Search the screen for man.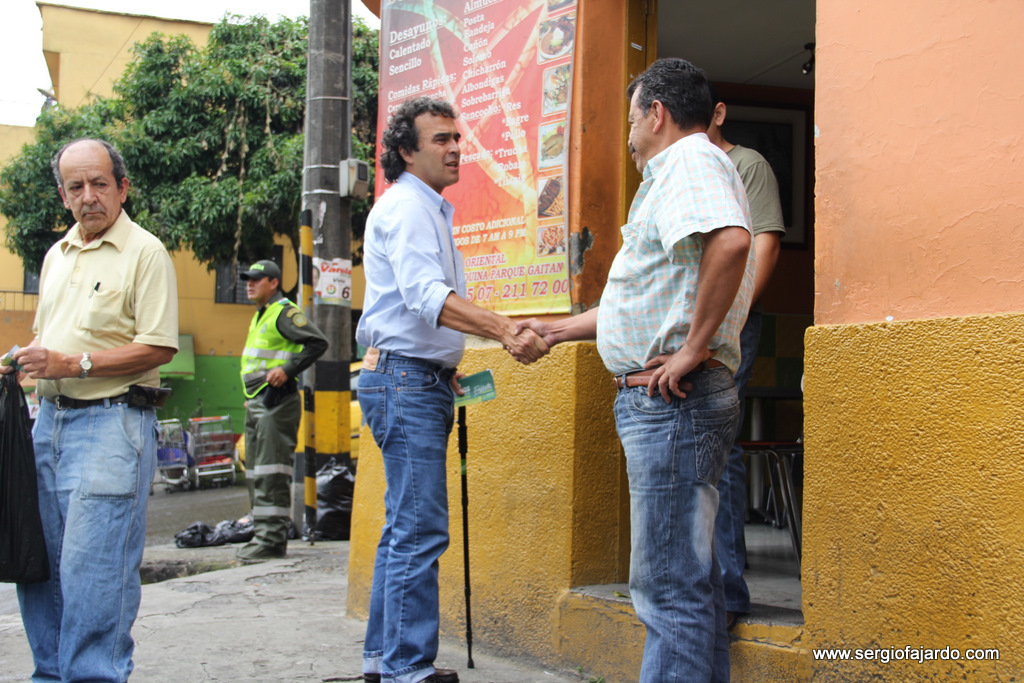
Found at bbox=(507, 56, 757, 682).
